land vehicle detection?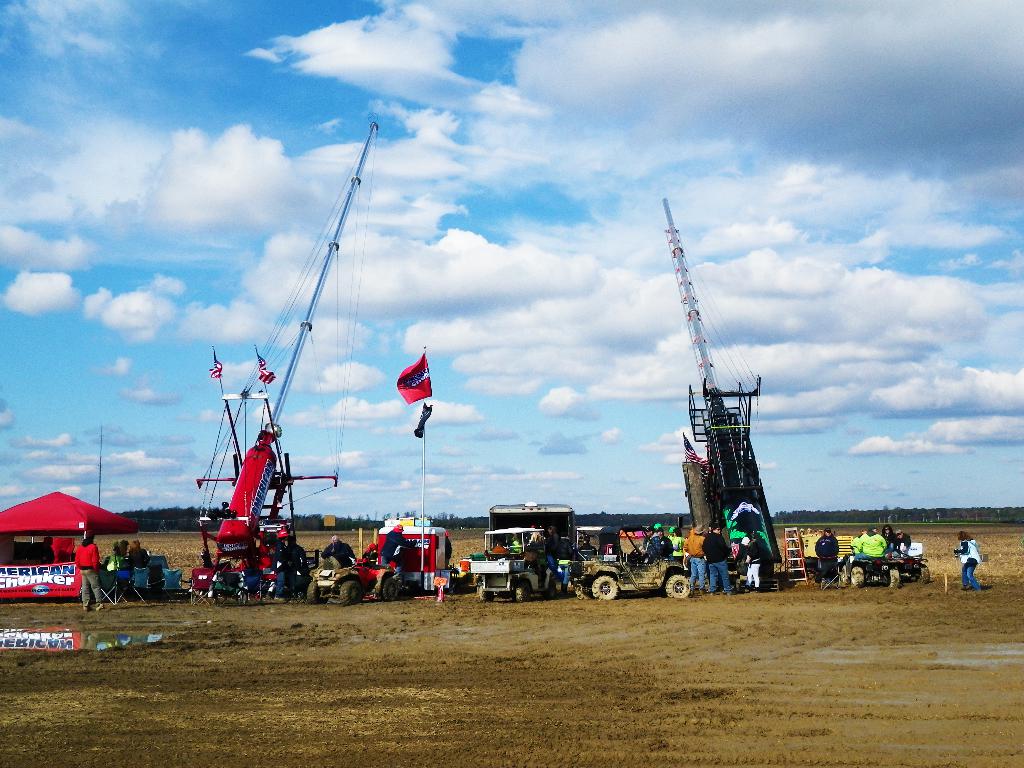
(left=359, top=524, right=457, bottom=595)
